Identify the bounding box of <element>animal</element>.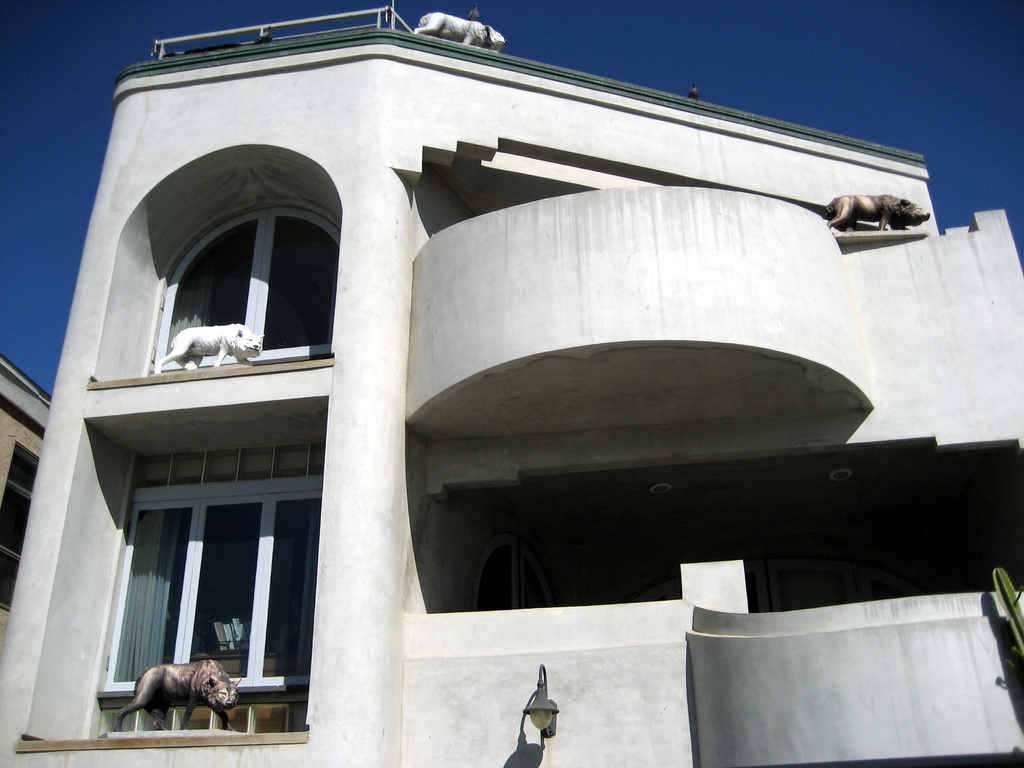
detection(155, 323, 260, 374).
